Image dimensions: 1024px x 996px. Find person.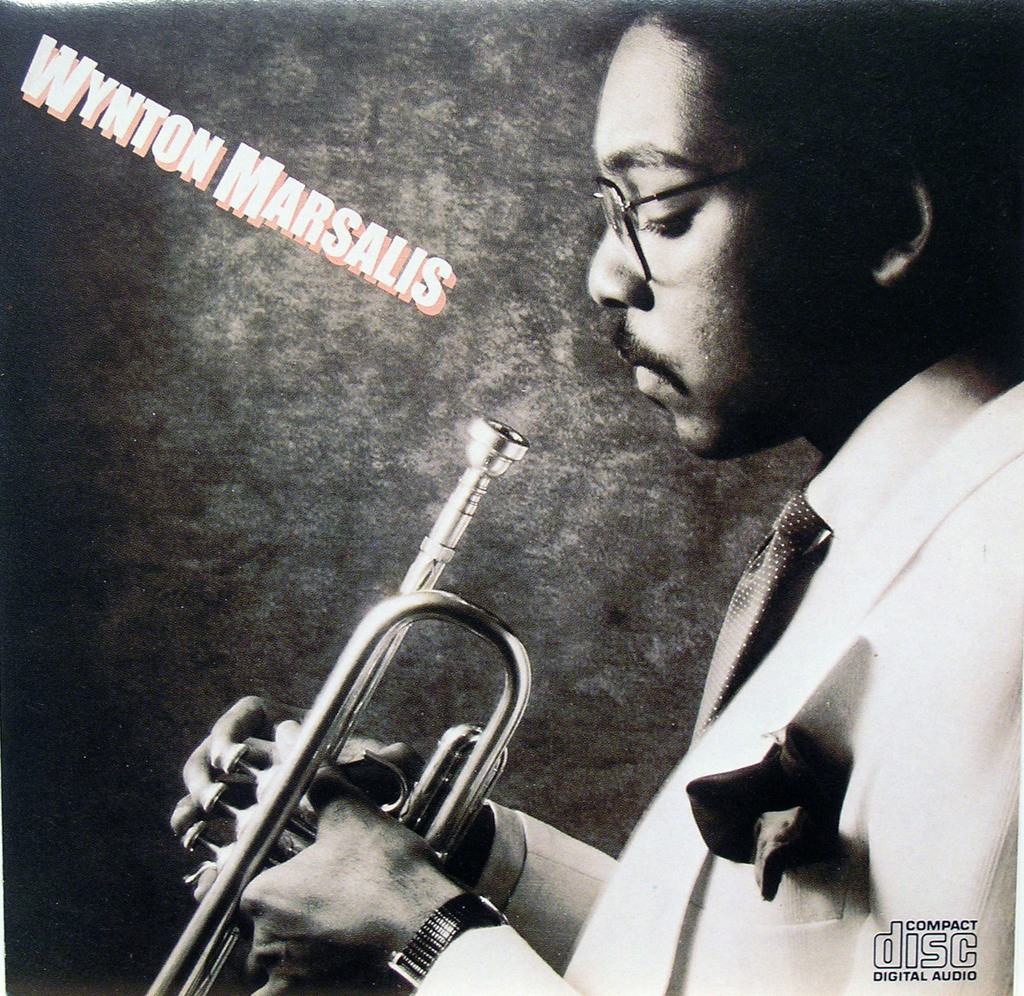
box(174, 0, 1023, 995).
